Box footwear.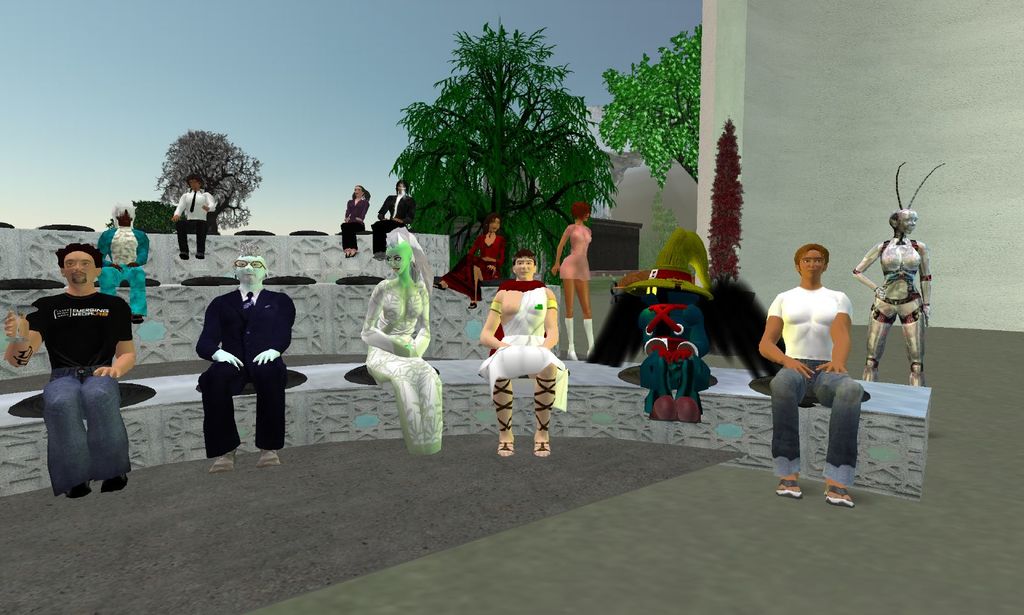
box(532, 377, 557, 458).
